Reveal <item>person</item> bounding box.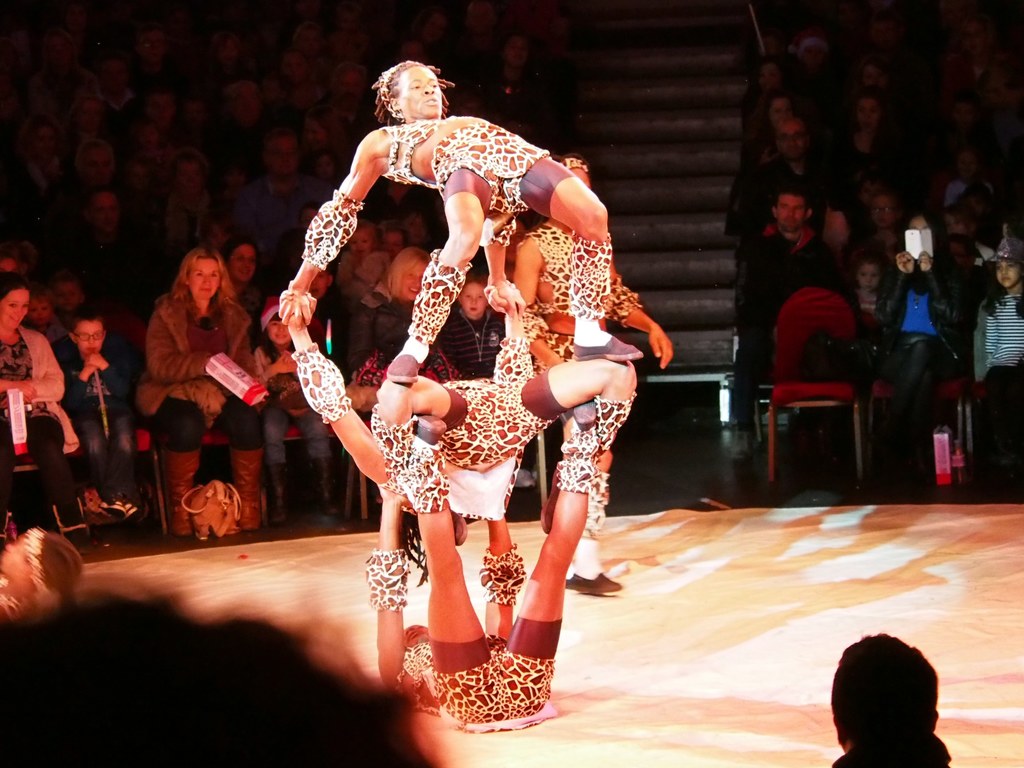
Revealed: [left=0, top=274, right=58, bottom=552].
